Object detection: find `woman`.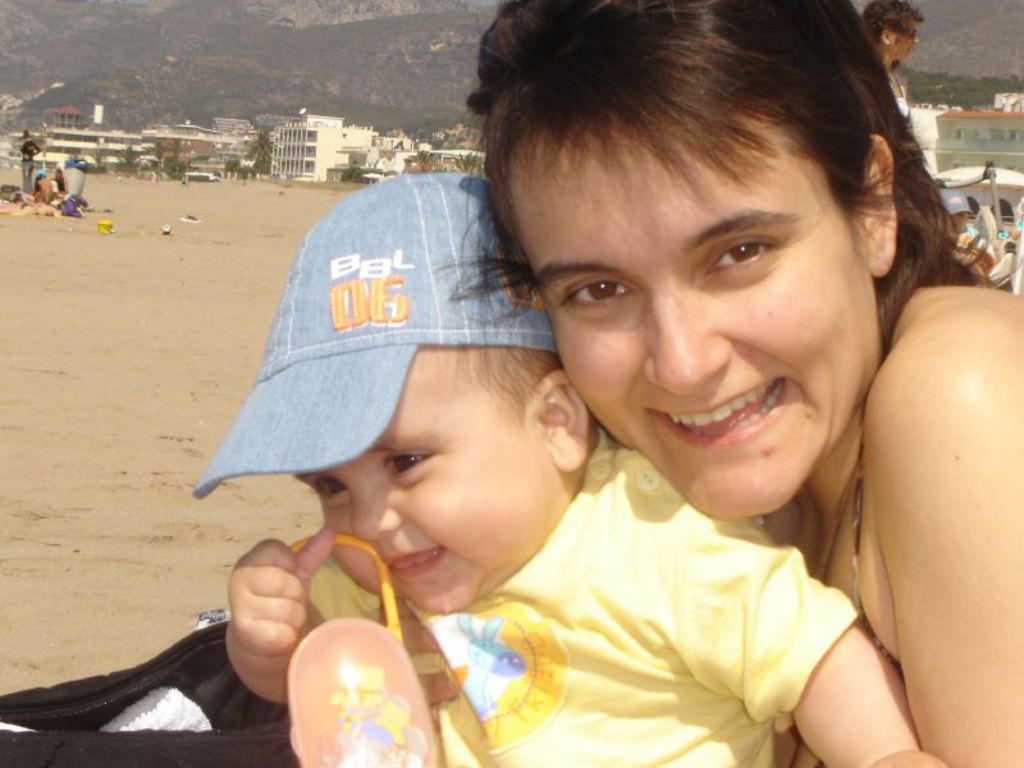
861/1/924/111.
